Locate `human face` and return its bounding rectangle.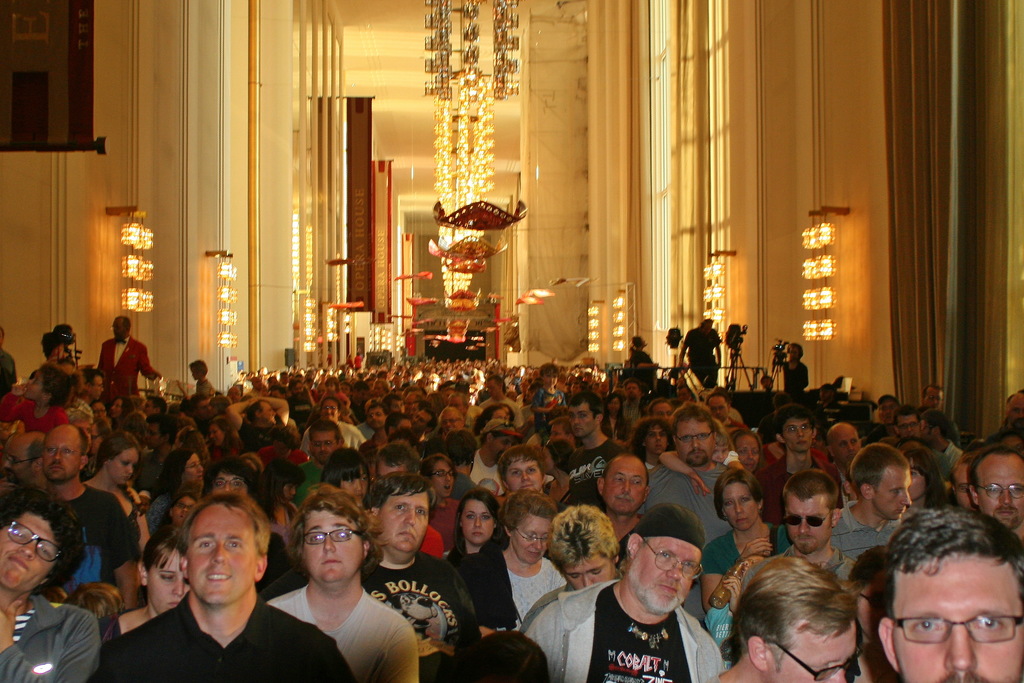
(x1=894, y1=549, x2=1016, y2=682).
